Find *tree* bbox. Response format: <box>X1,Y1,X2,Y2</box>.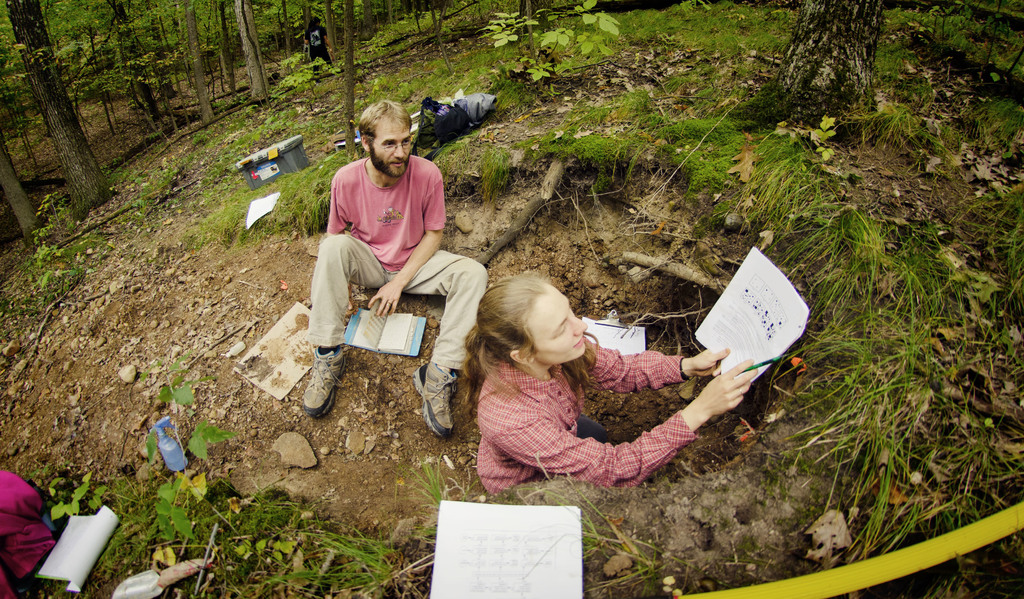
<box>719,3,884,127</box>.
